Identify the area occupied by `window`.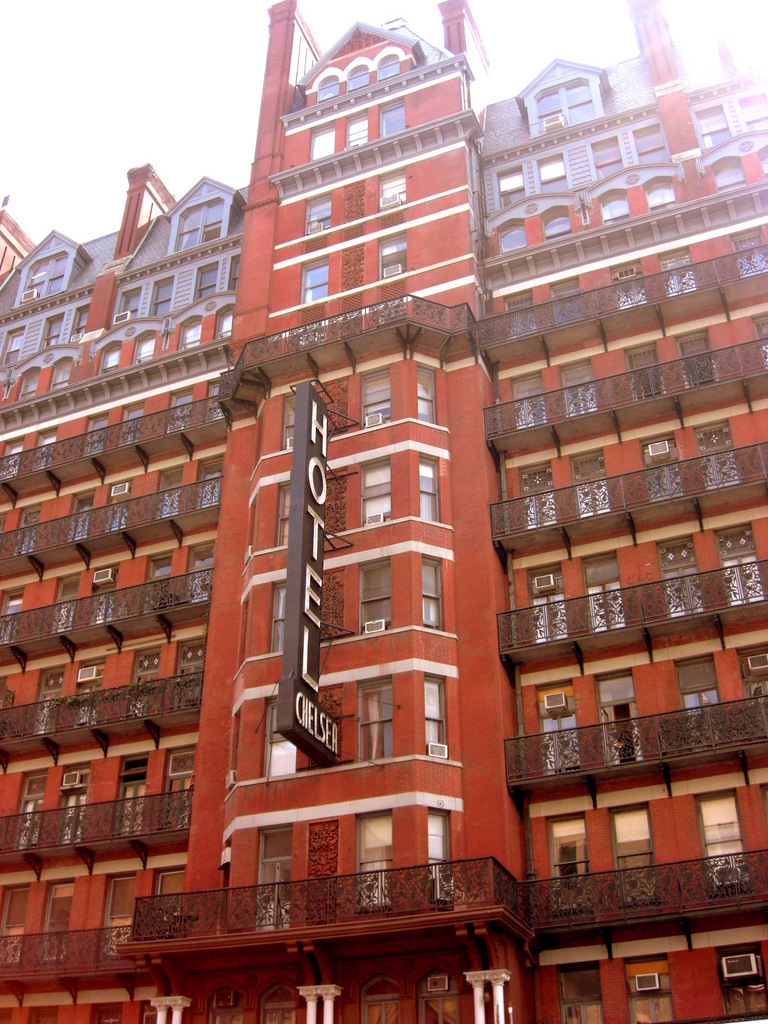
Area: BBox(103, 870, 136, 920).
